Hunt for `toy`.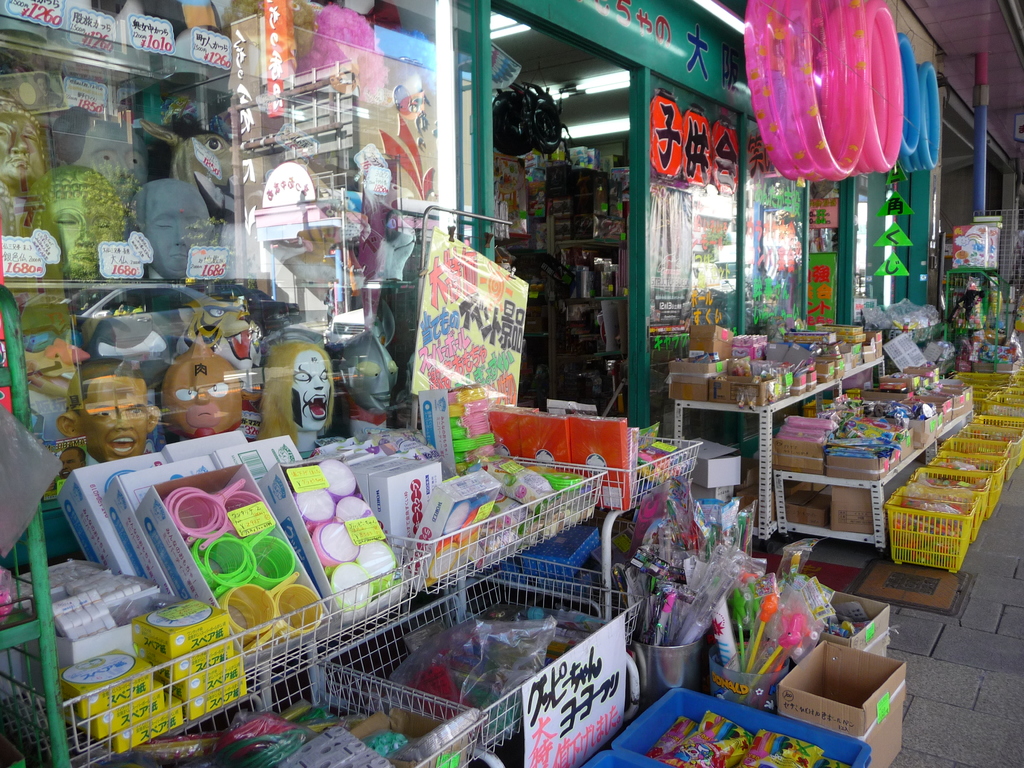
Hunted down at 61,118,140,188.
